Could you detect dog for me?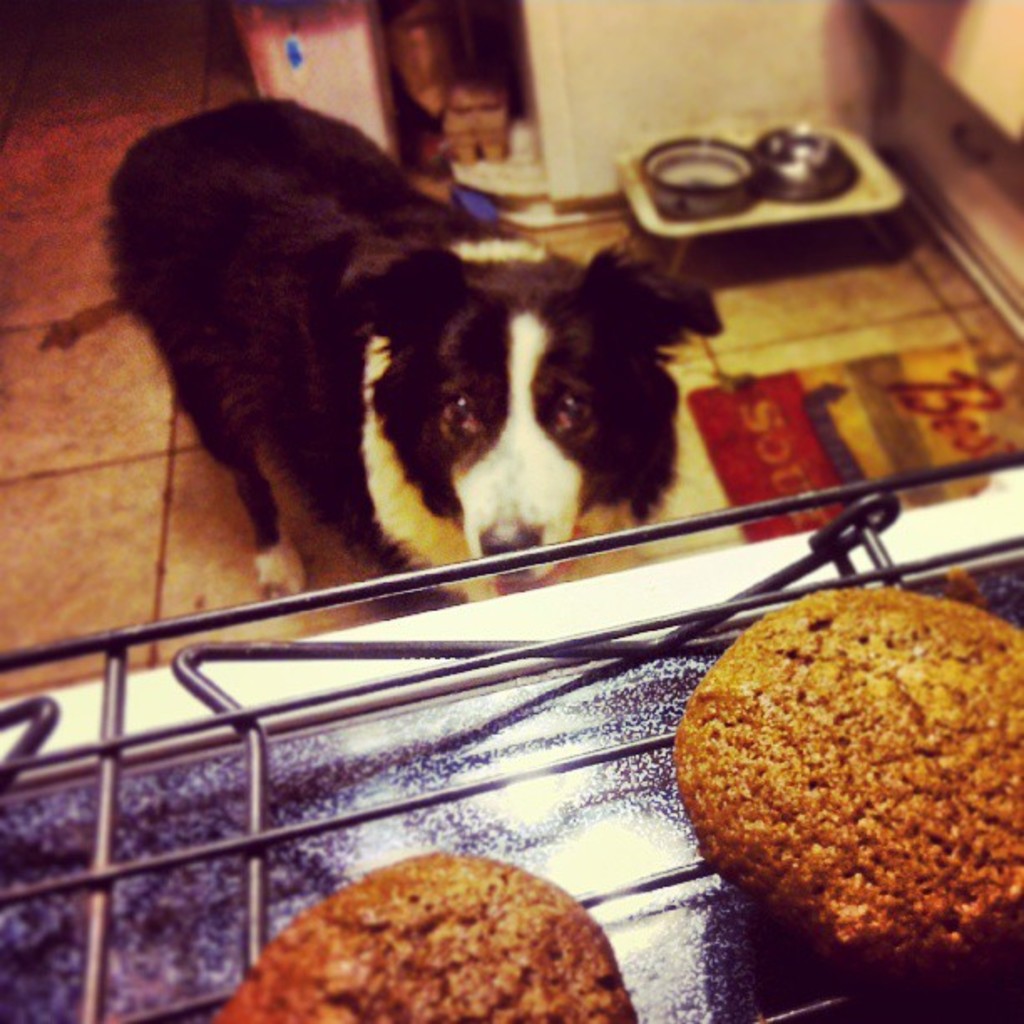
Detection result: {"x1": 104, "y1": 84, "x2": 753, "y2": 591}.
